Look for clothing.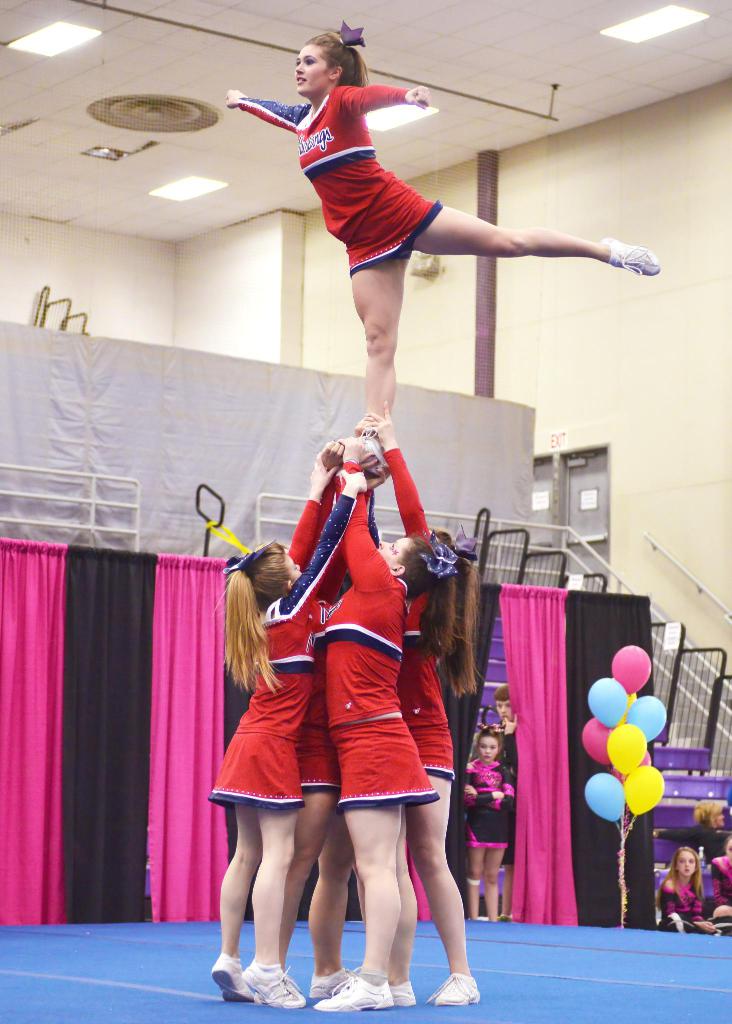
Found: [left=390, top=438, right=462, bottom=788].
